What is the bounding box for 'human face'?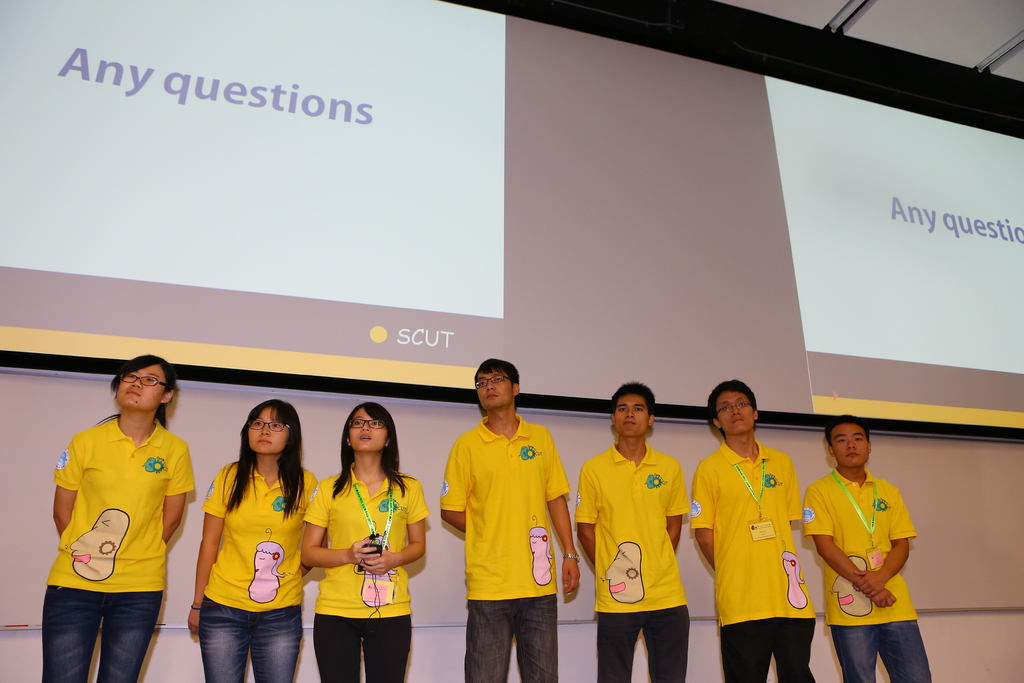
locate(483, 371, 512, 412).
